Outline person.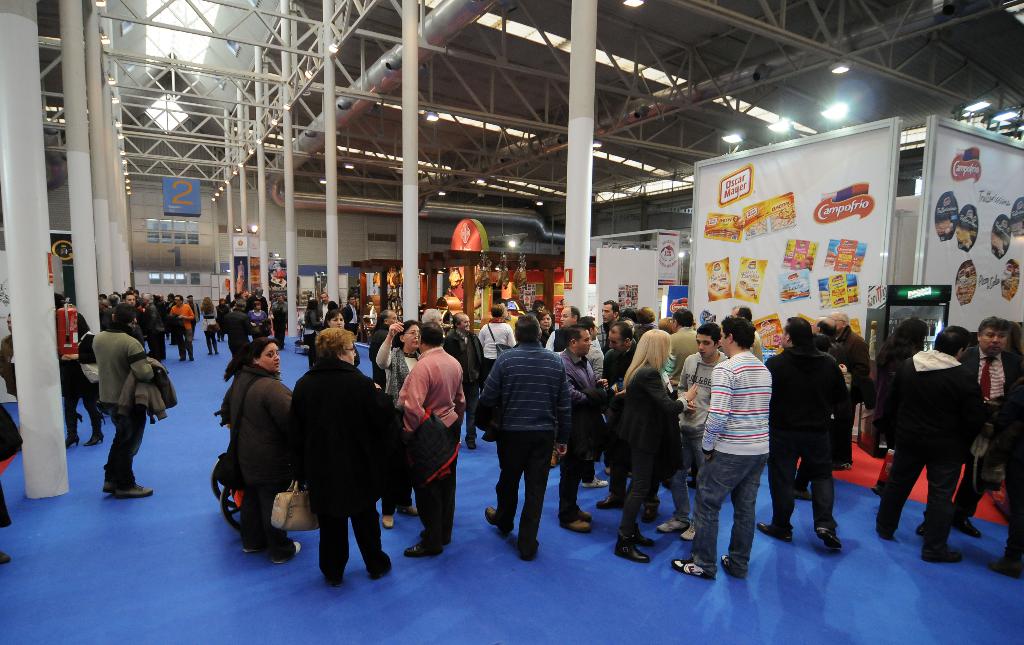
Outline: (left=197, top=297, right=221, bottom=358).
